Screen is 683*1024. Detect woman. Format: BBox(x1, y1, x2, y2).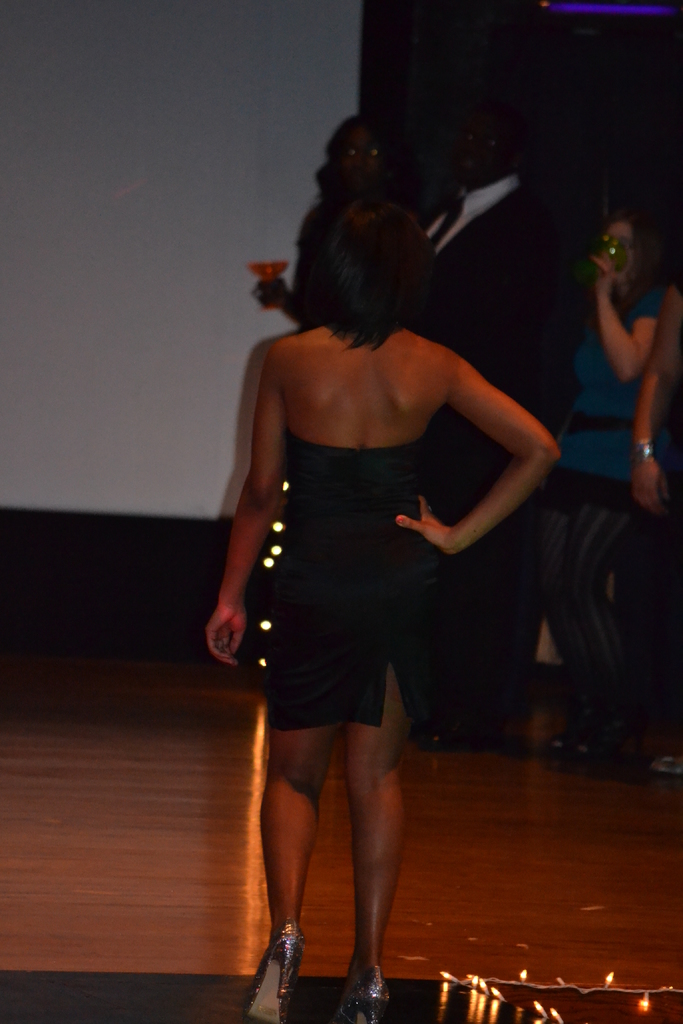
BBox(542, 216, 652, 758).
